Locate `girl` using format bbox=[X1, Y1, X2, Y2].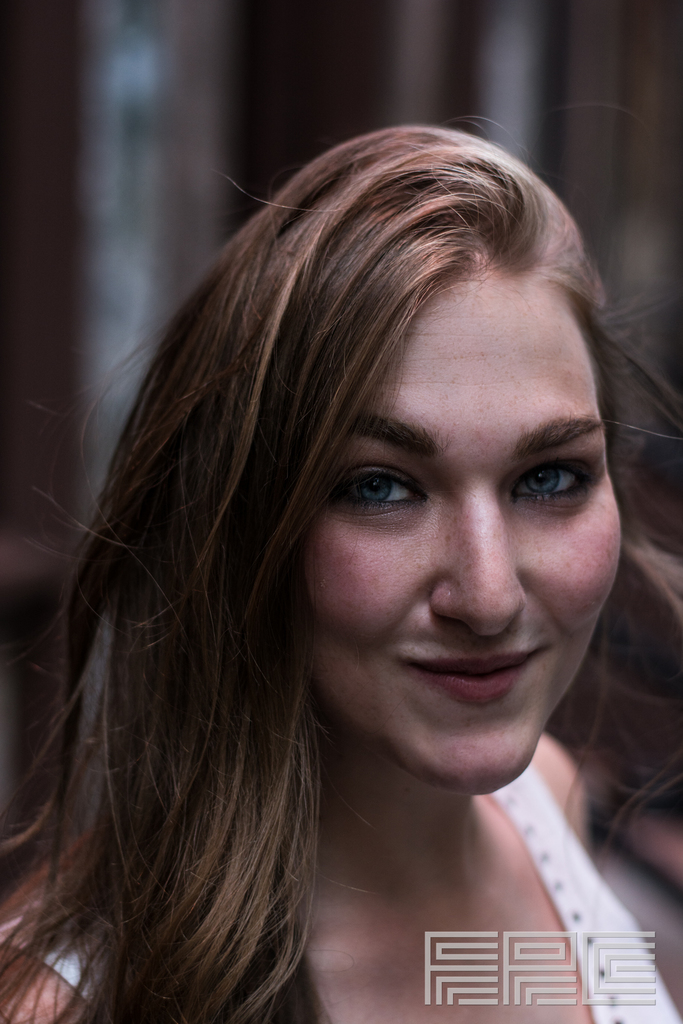
bbox=[0, 119, 681, 1023].
